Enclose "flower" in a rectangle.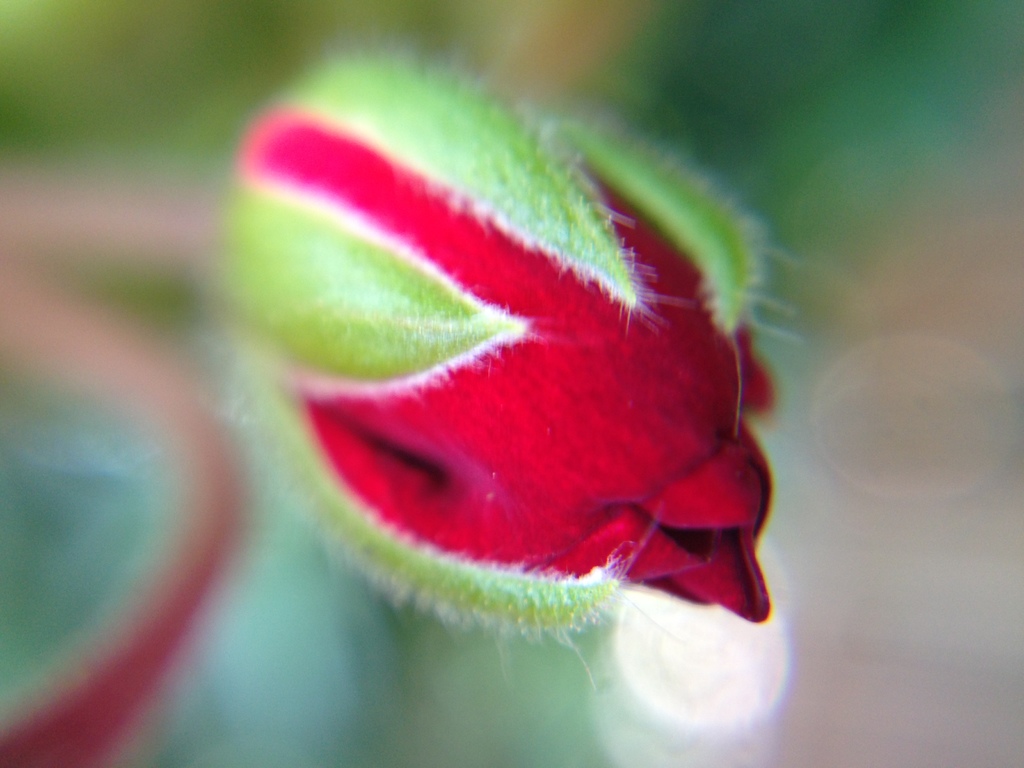
x1=181 y1=54 x2=774 y2=664.
